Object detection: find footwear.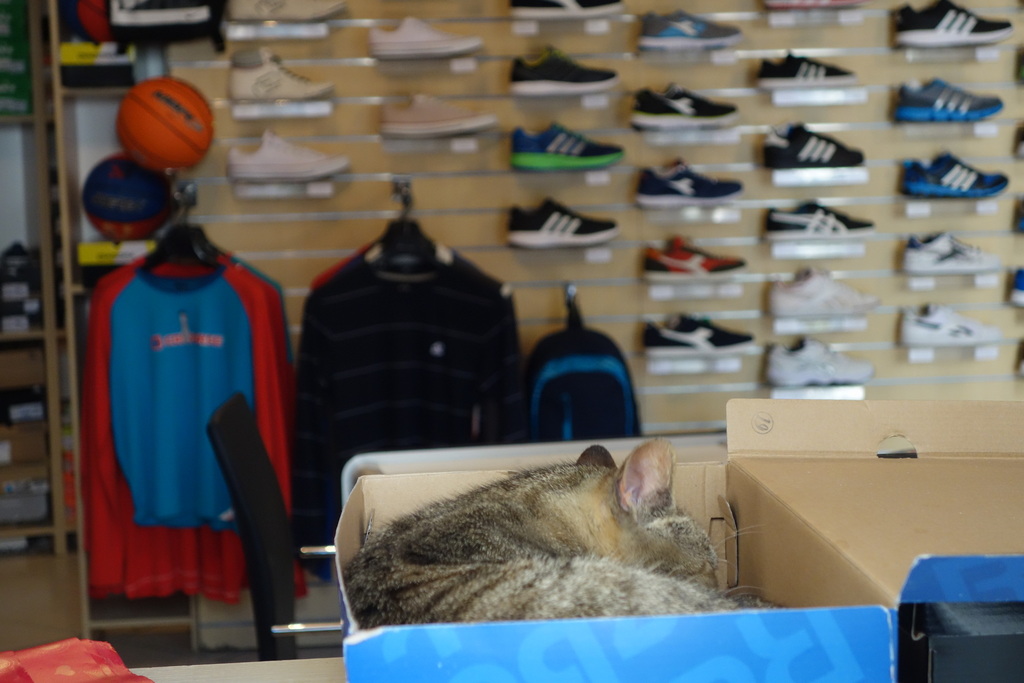
bbox(636, 12, 739, 49).
